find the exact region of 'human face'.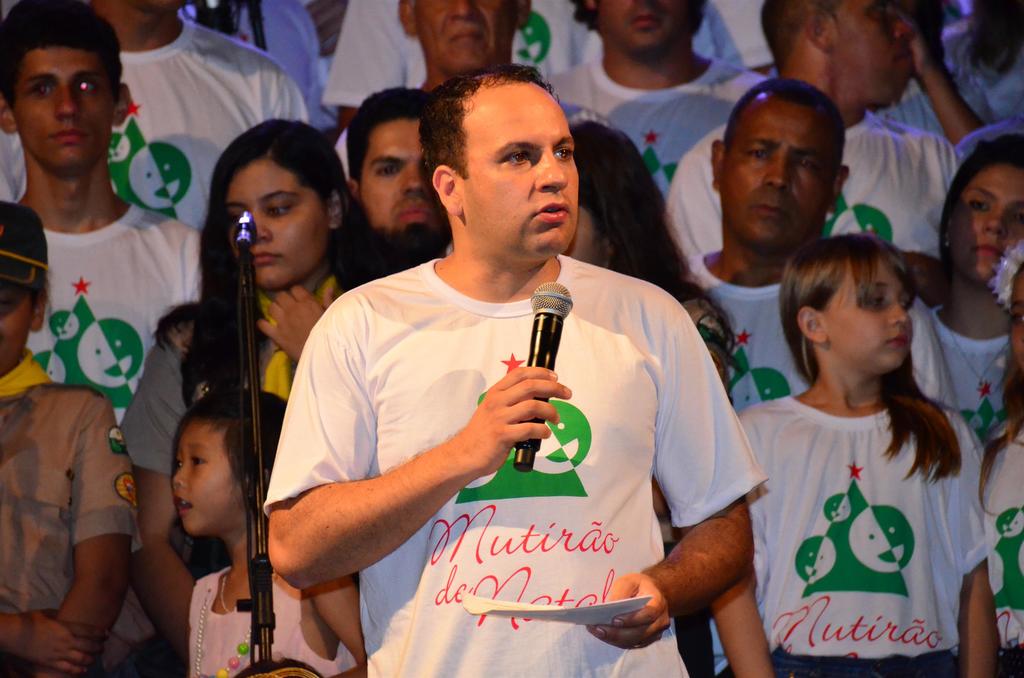
Exact region: x1=955, y1=165, x2=1023, y2=286.
